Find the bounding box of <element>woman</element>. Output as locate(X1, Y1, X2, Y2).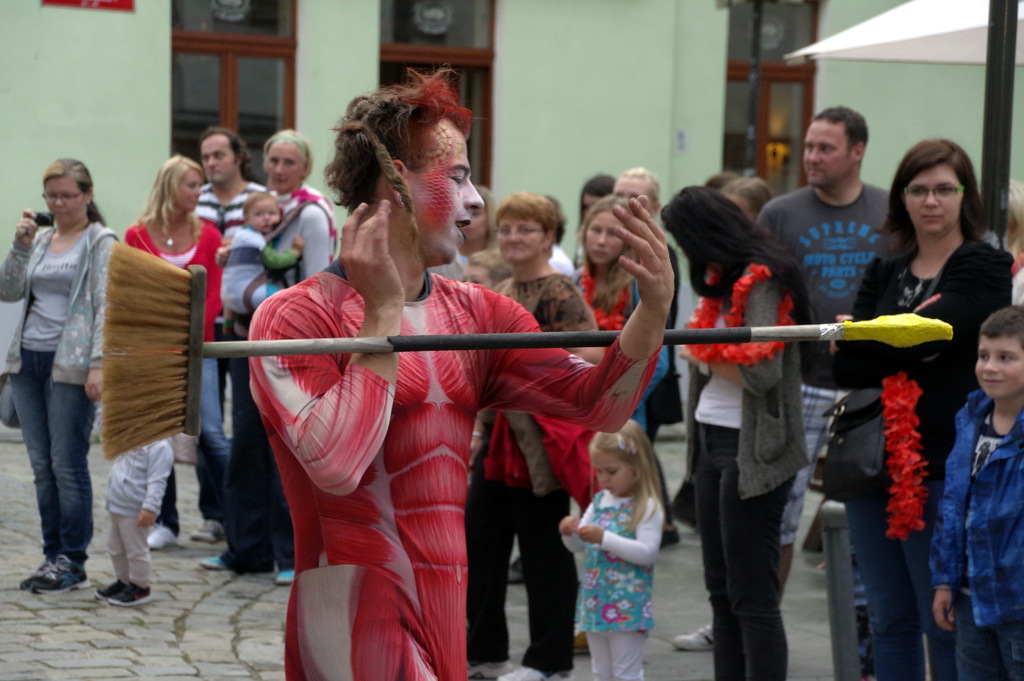
locate(659, 183, 822, 680).
